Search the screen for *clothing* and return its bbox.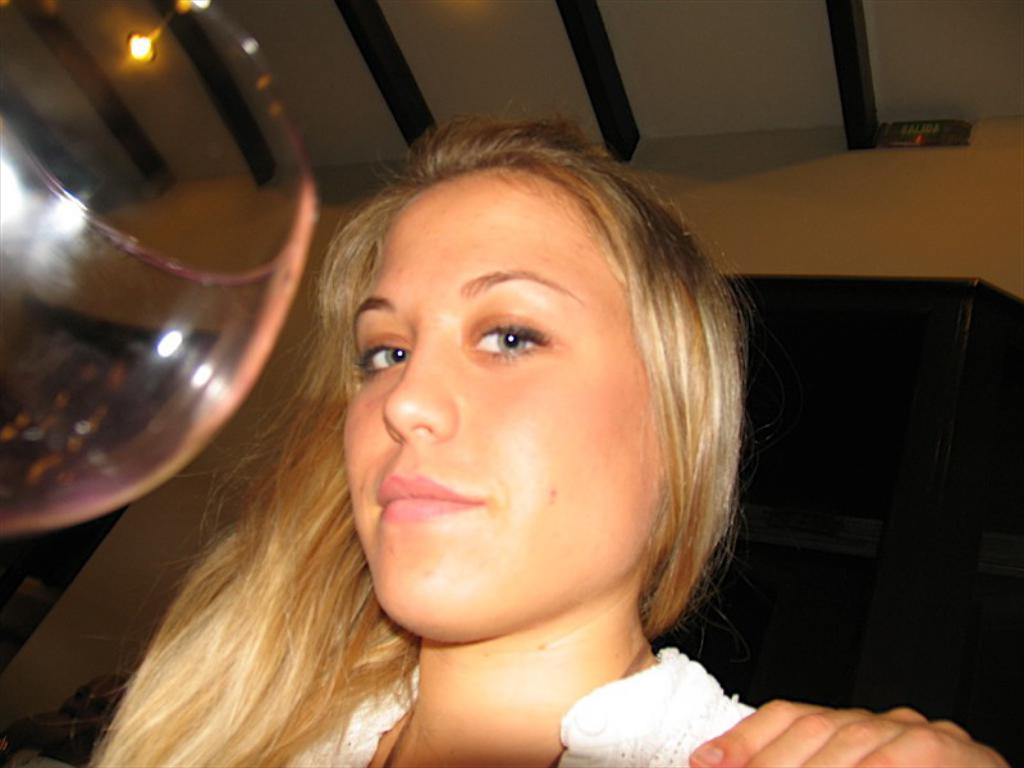
Found: (left=282, top=657, right=759, bottom=767).
